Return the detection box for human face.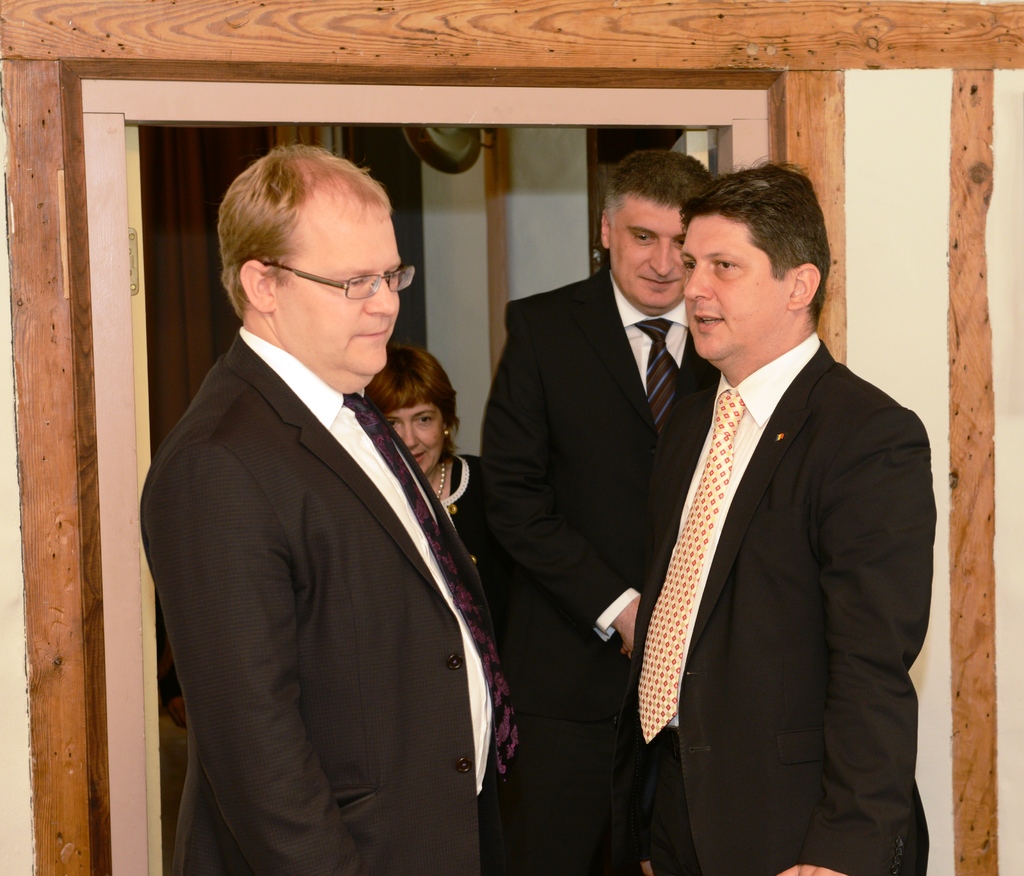
detection(274, 203, 396, 371).
